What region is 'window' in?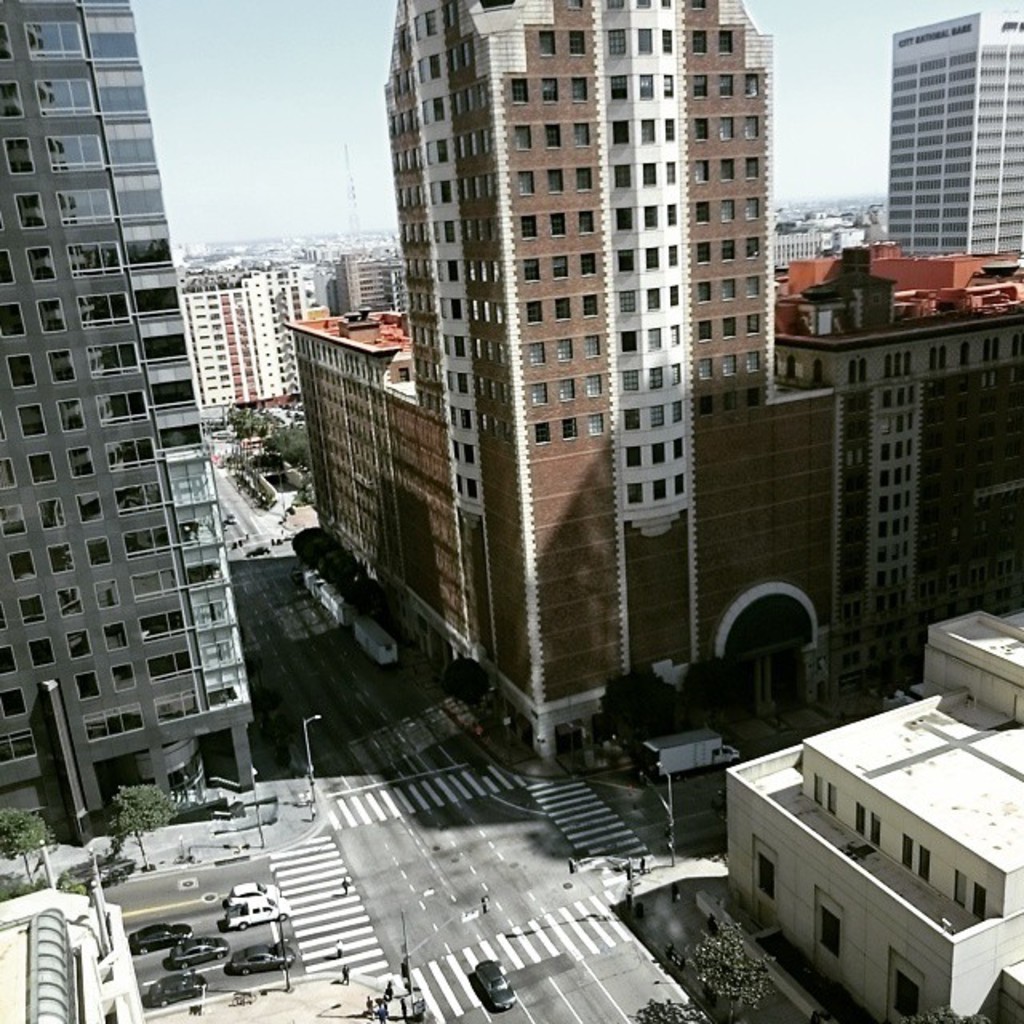
[x1=698, y1=354, x2=718, y2=373].
